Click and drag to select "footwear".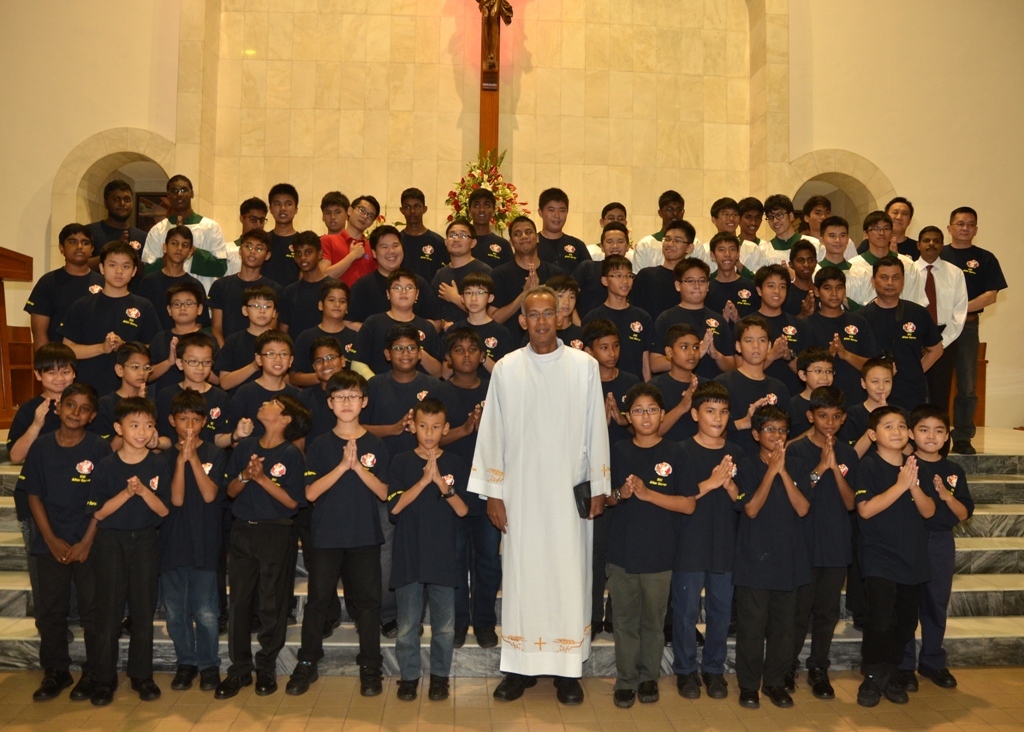
Selection: region(126, 667, 161, 706).
